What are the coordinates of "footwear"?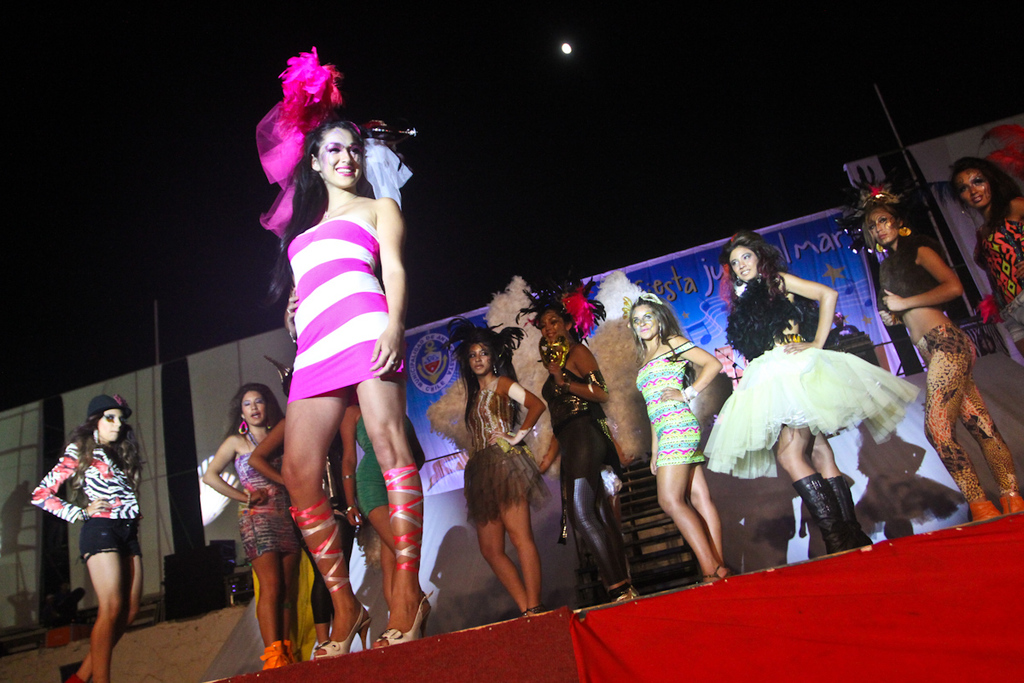
{"x1": 260, "y1": 641, "x2": 289, "y2": 668}.
